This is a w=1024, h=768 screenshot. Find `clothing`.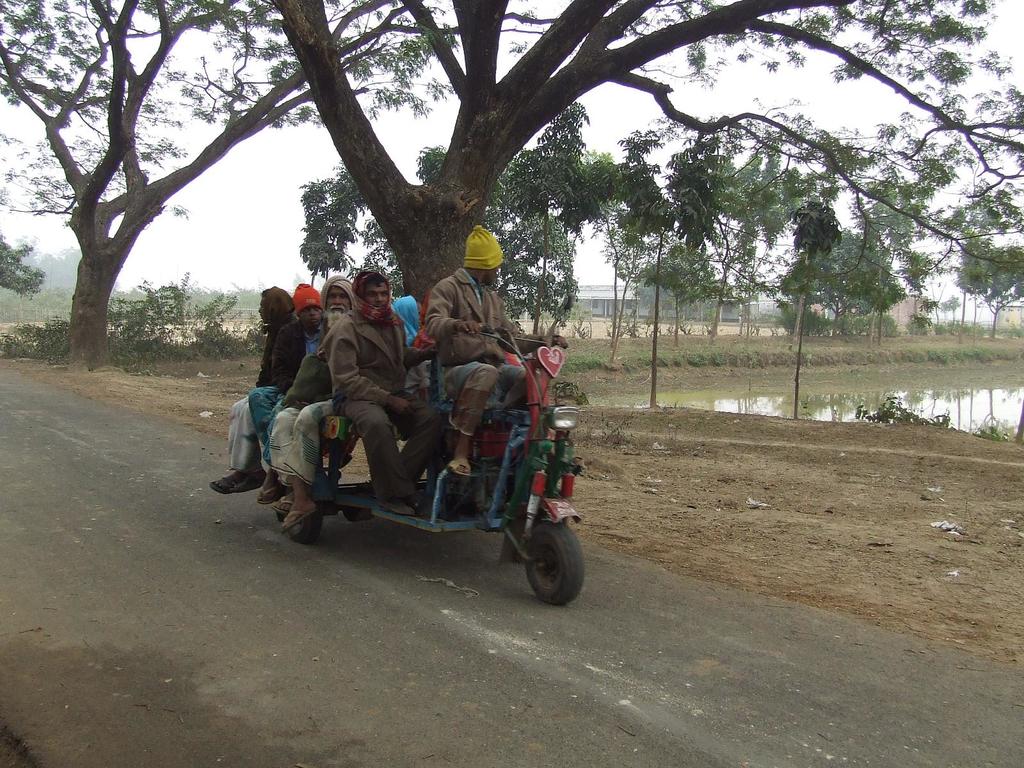
Bounding box: BBox(426, 270, 546, 440).
